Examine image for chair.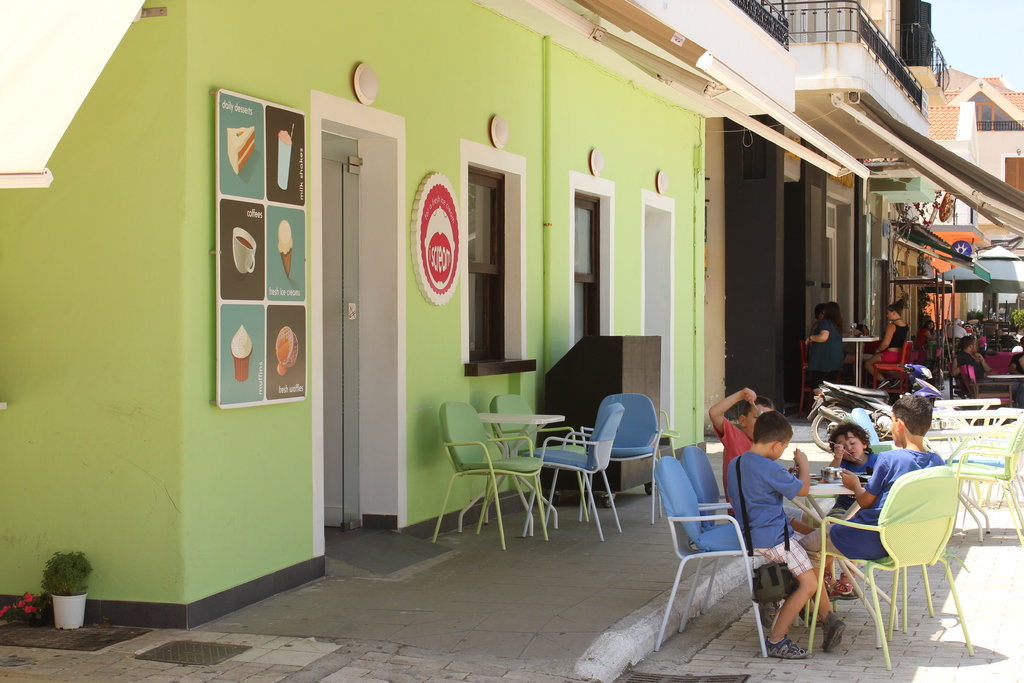
Examination result: Rect(574, 394, 669, 525).
